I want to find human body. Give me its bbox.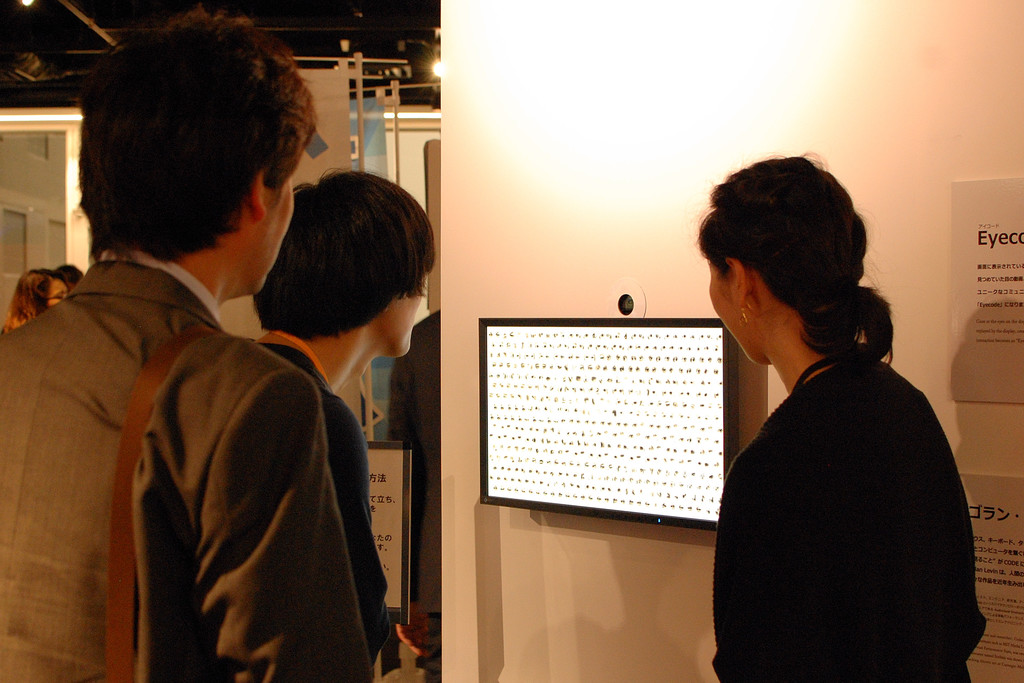
(left=379, top=296, right=449, bottom=675).
